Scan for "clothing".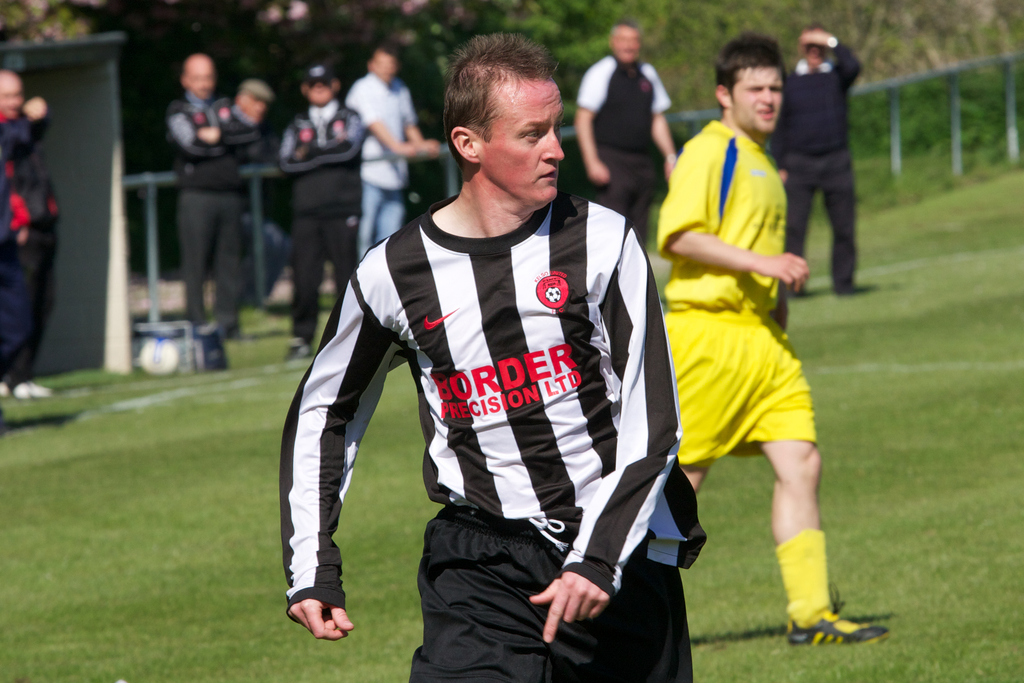
Scan result: (310,158,676,654).
